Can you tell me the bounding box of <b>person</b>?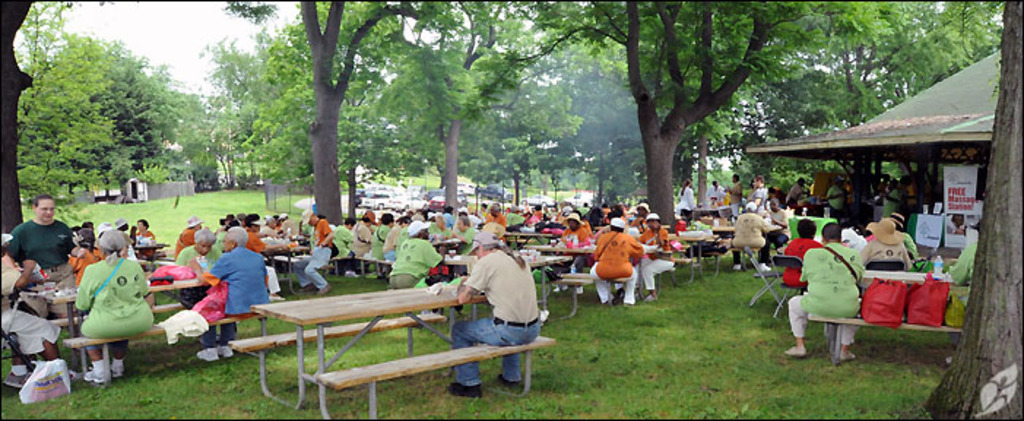
{"x1": 730, "y1": 206, "x2": 767, "y2": 272}.
